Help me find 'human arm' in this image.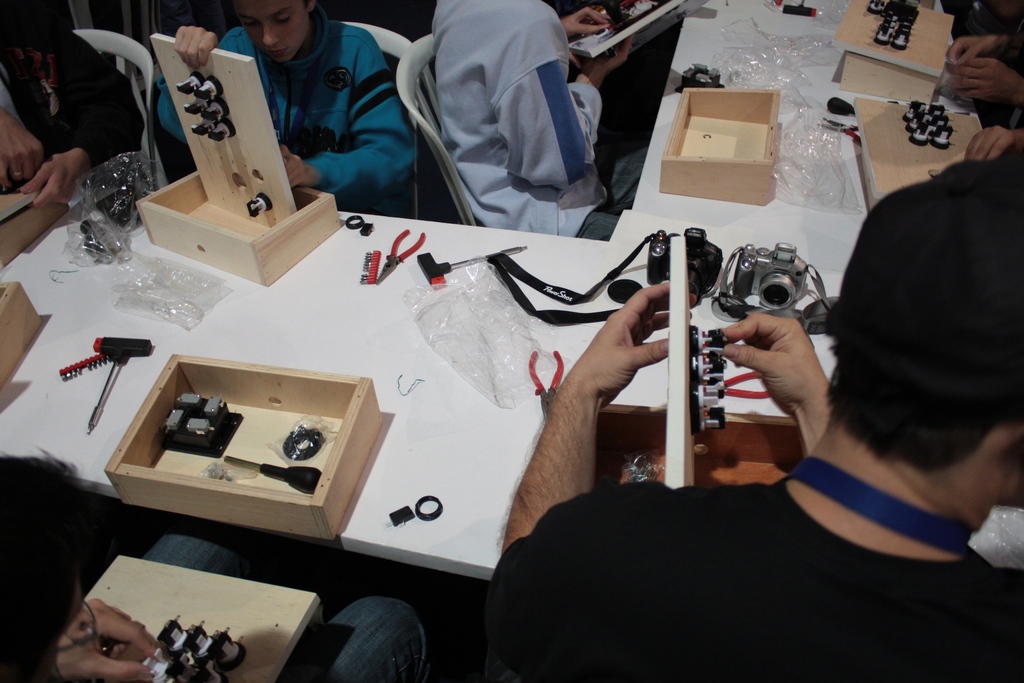
Found it: 45, 577, 182, 678.
